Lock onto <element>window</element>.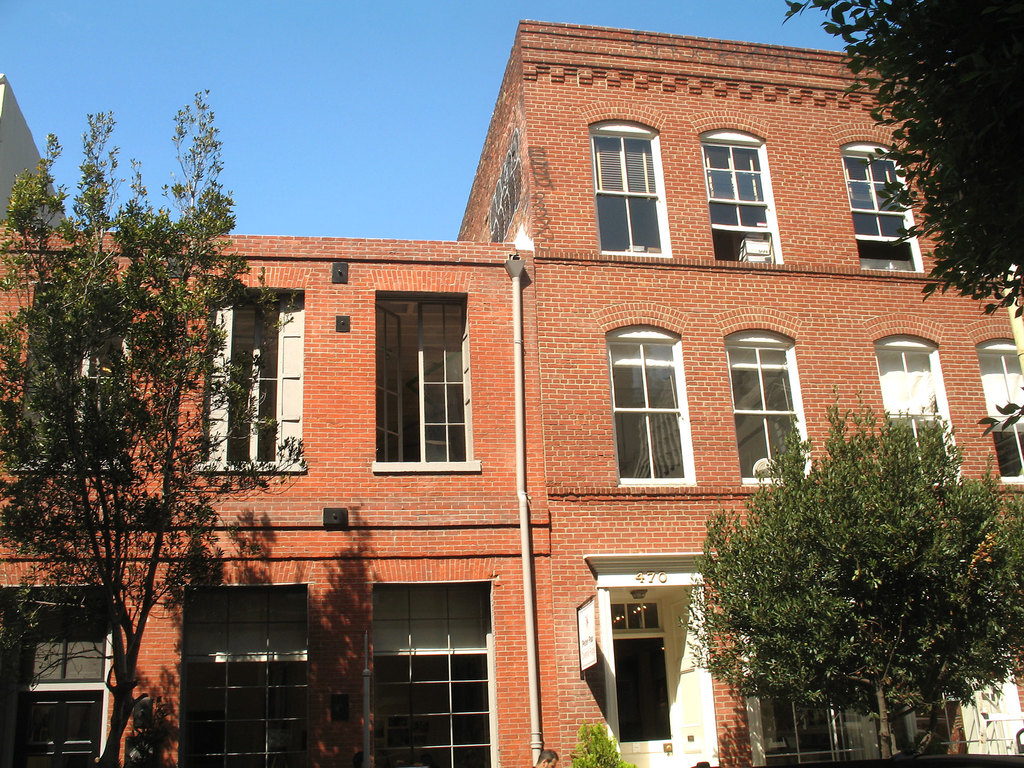
Locked: 193:287:307:470.
